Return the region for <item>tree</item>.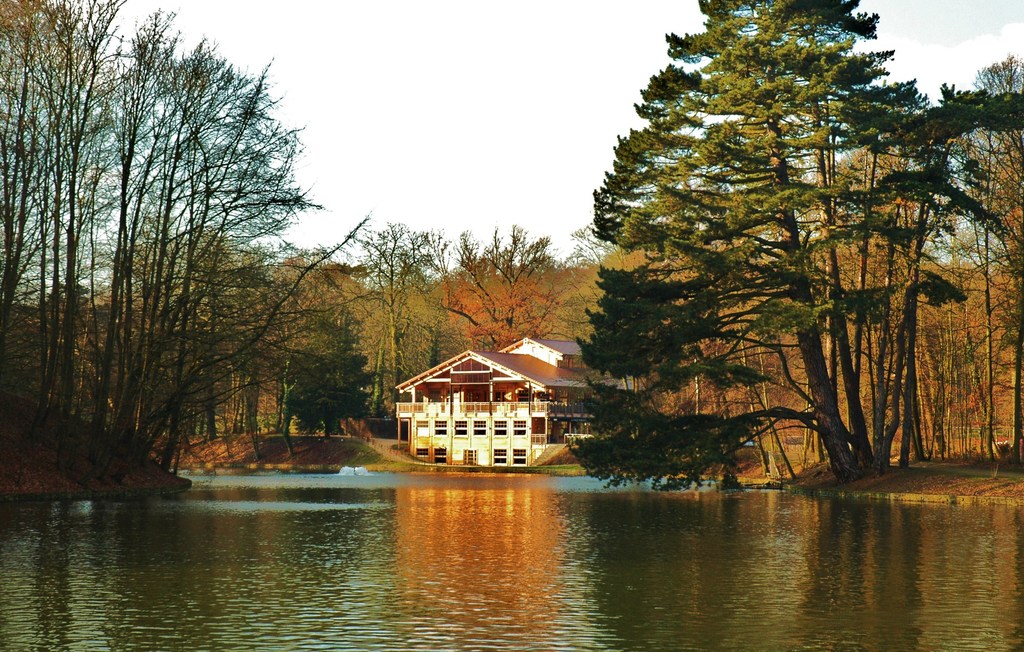
<box>390,273,462,389</box>.
